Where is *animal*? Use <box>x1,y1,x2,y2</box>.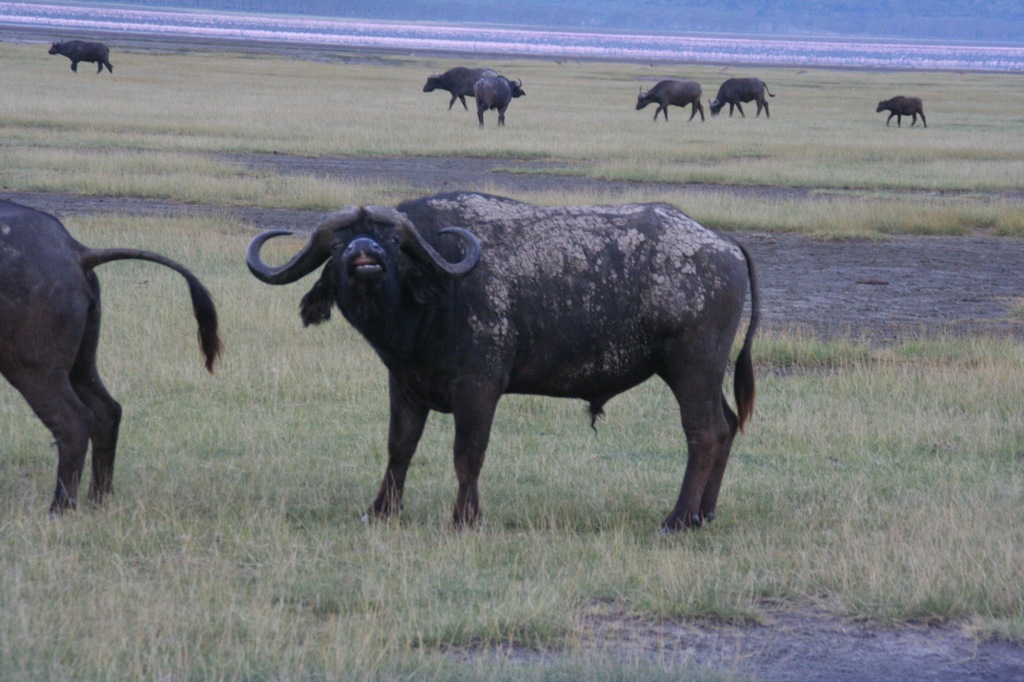
<box>419,64,495,110</box>.
